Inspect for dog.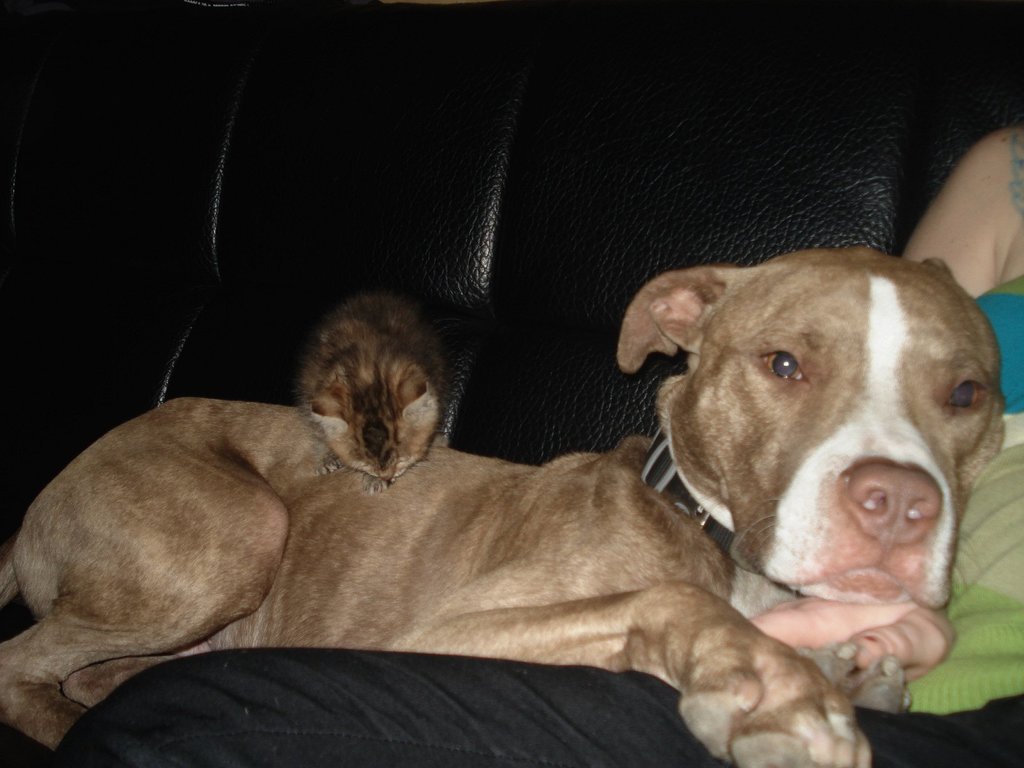
Inspection: [0,245,1009,767].
